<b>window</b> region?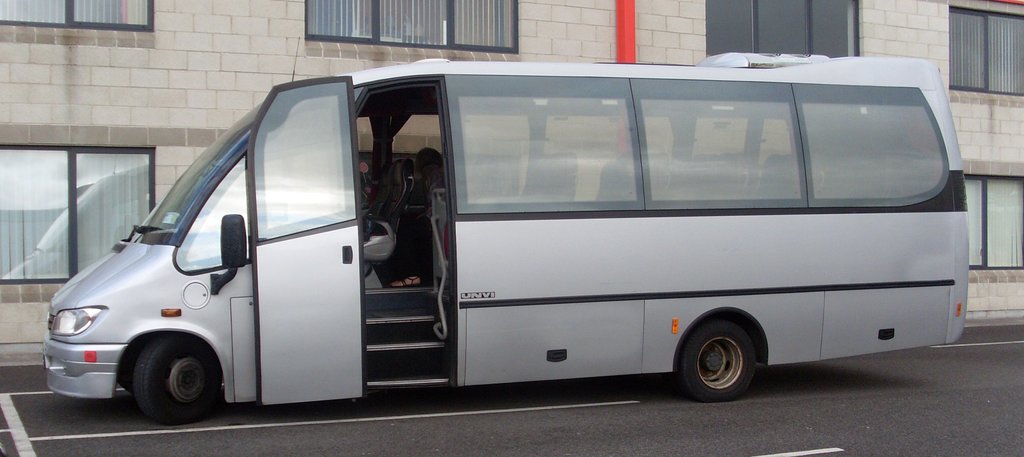
locate(950, 8, 1021, 70)
